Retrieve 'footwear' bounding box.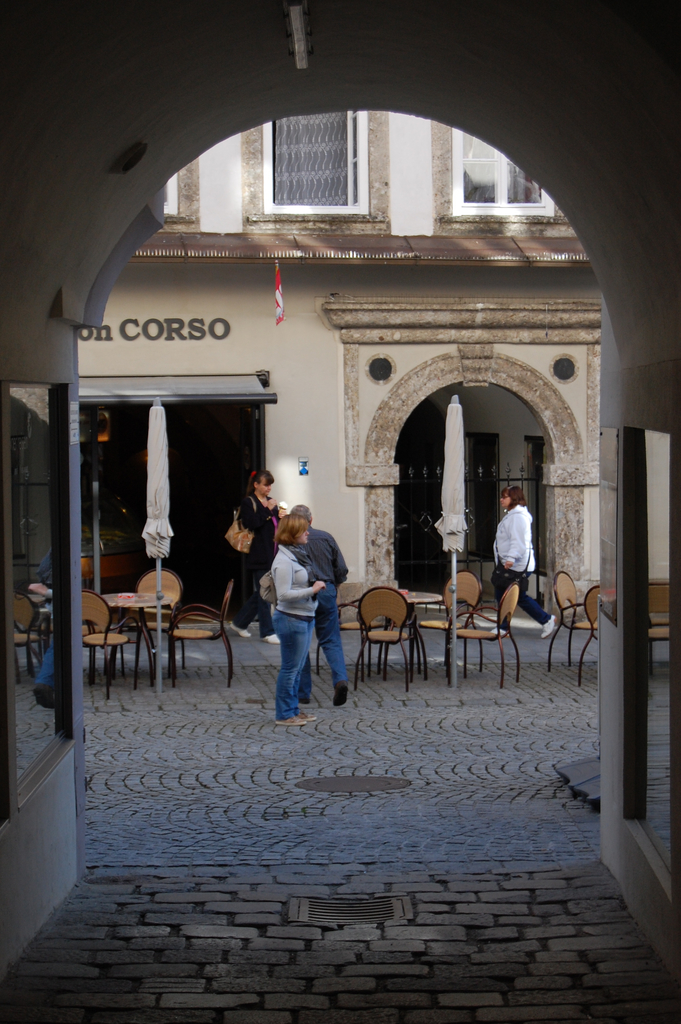
Bounding box: <box>491,626,509,634</box>.
